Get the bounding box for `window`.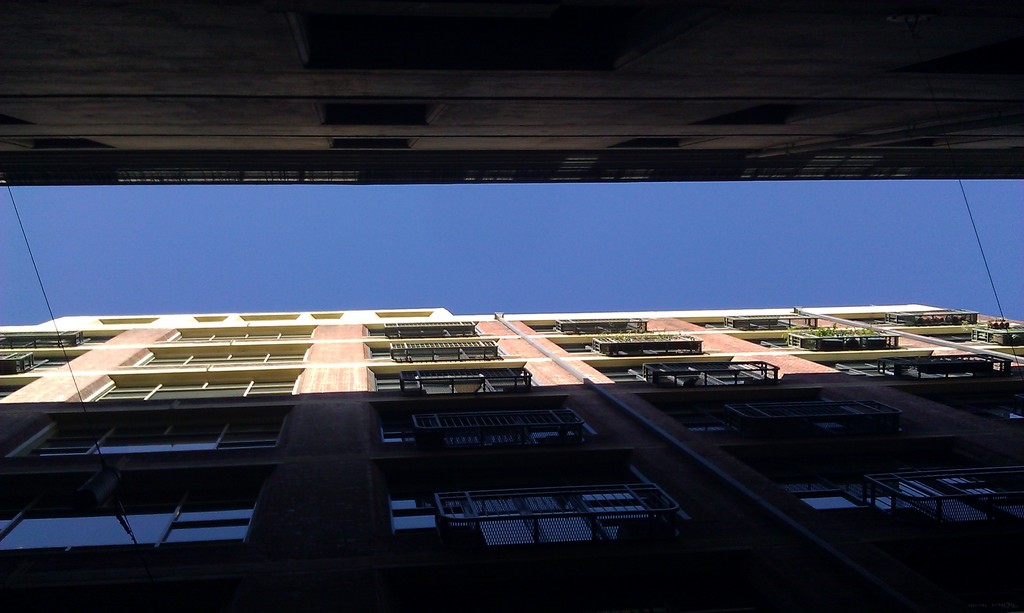
detection(182, 314, 229, 327).
